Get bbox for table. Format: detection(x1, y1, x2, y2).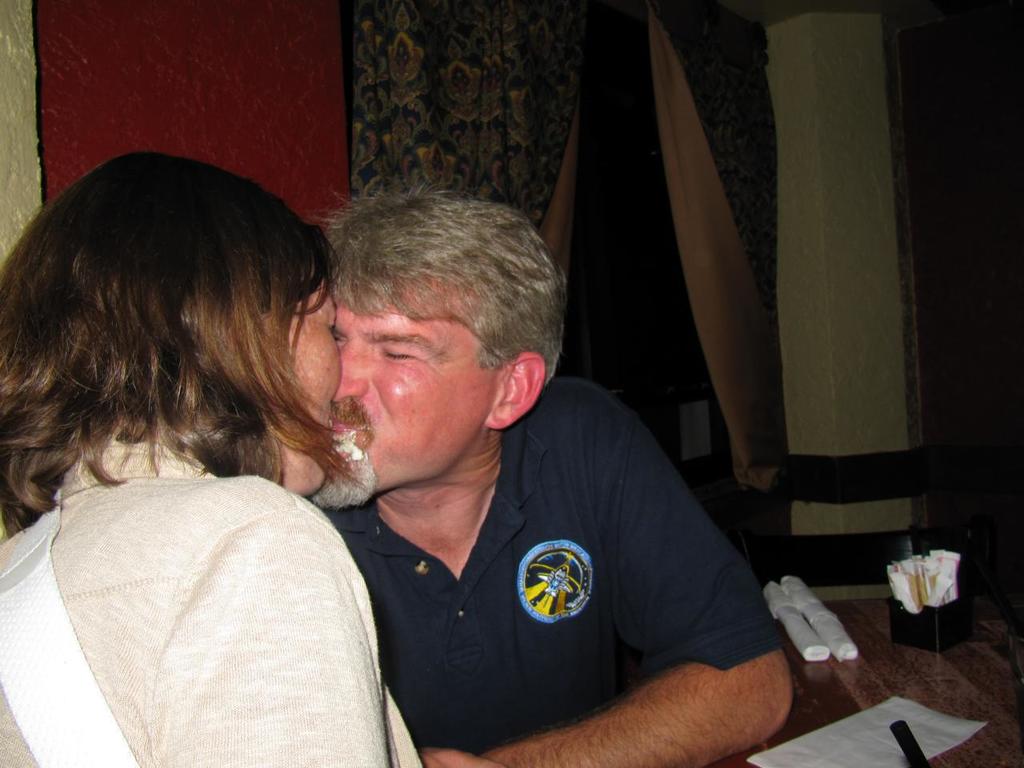
detection(671, 590, 1023, 767).
